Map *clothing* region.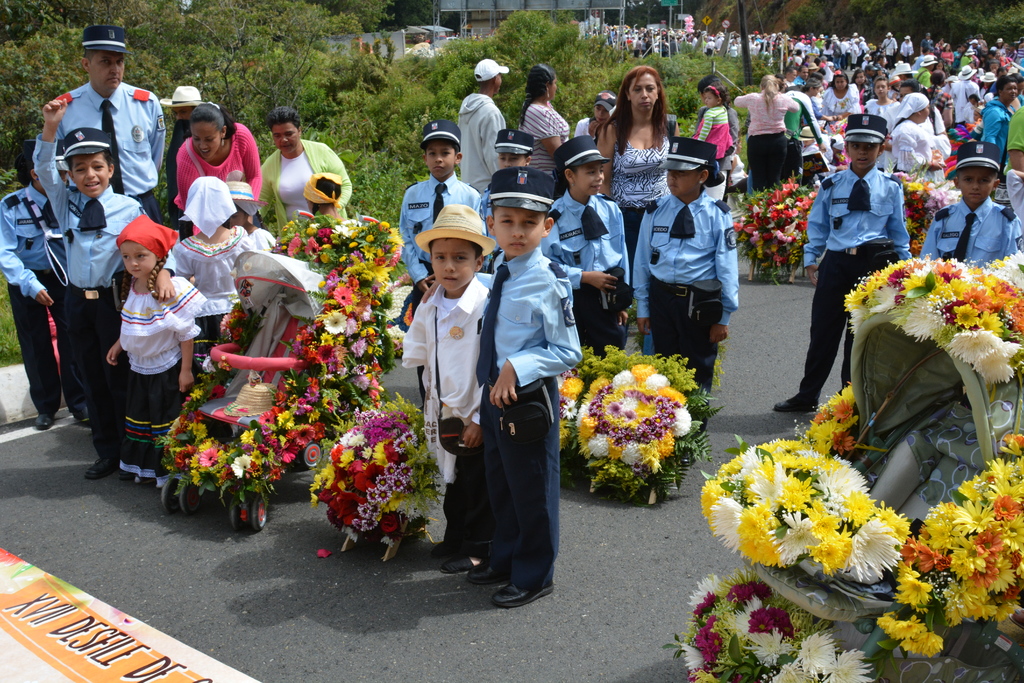
Mapped to <box>930,102,947,136</box>.
